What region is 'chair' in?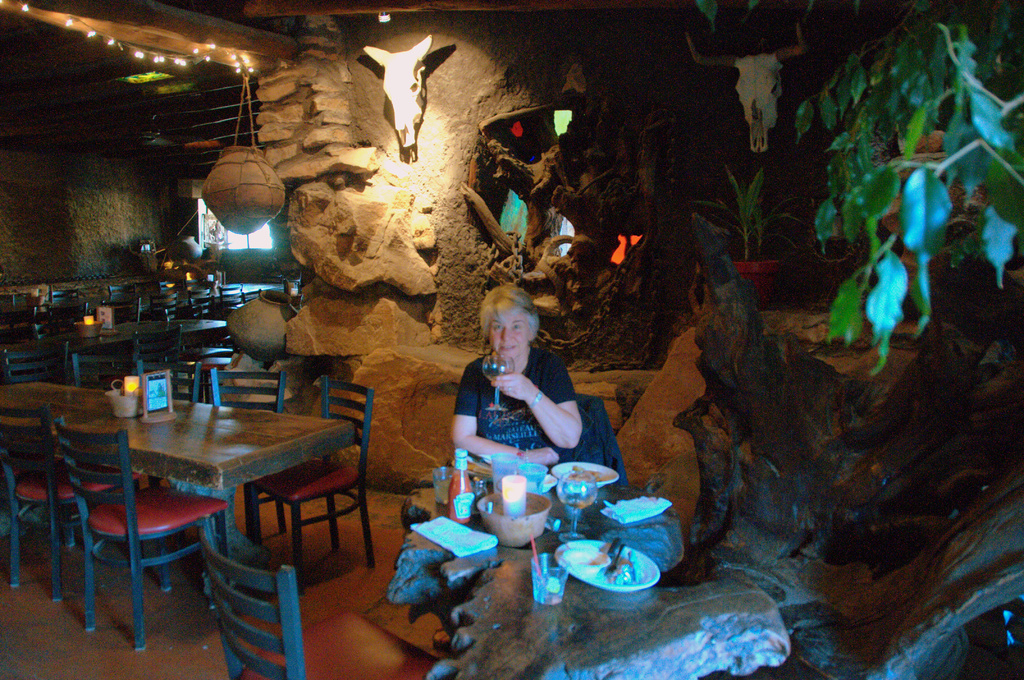
bbox(245, 375, 378, 572).
